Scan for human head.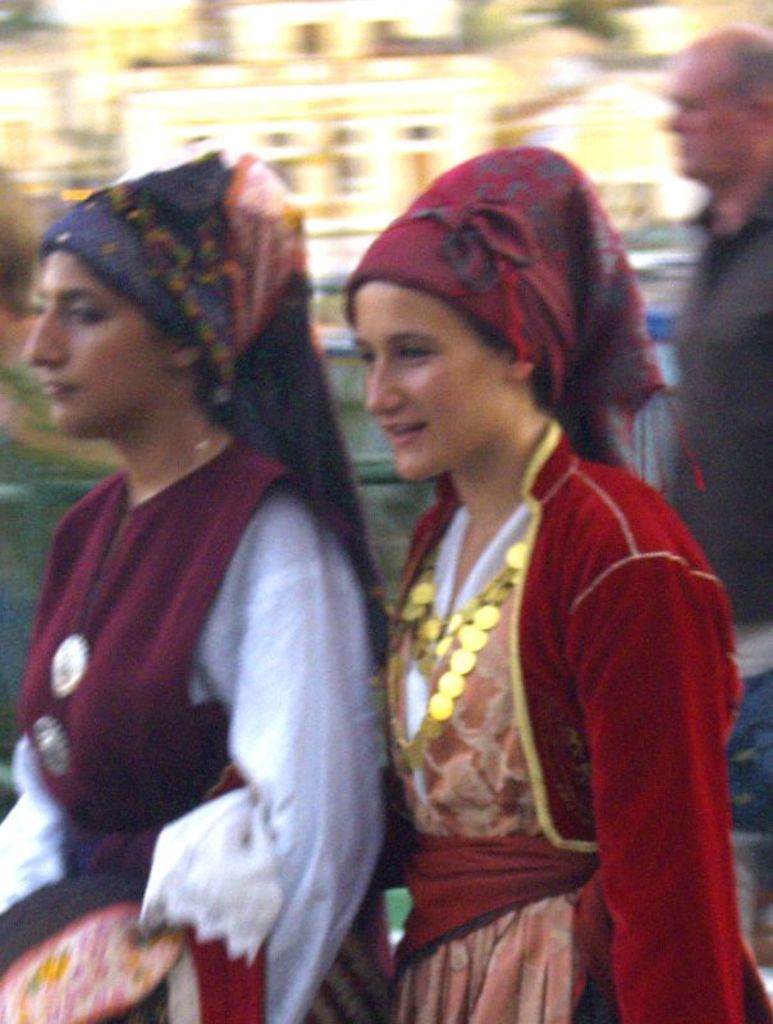
Scan result: {"x1": 26, "y1": 155, "x2": 319, "y2": 438}.
